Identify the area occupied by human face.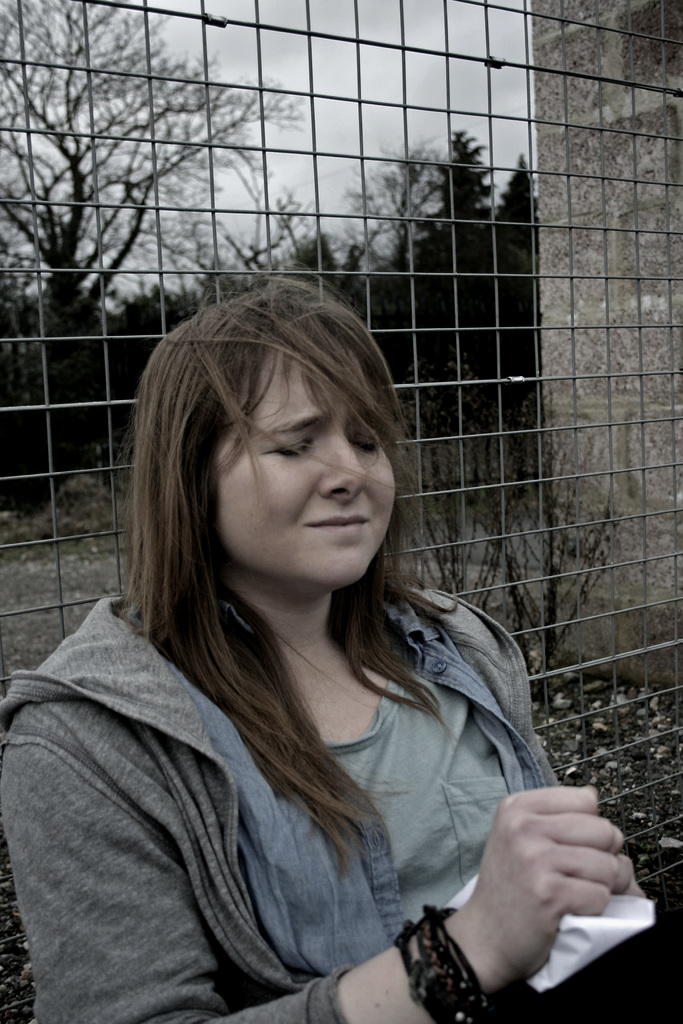
Area: pyautogui.locateOnScreen(199, 358, 401, 593).
